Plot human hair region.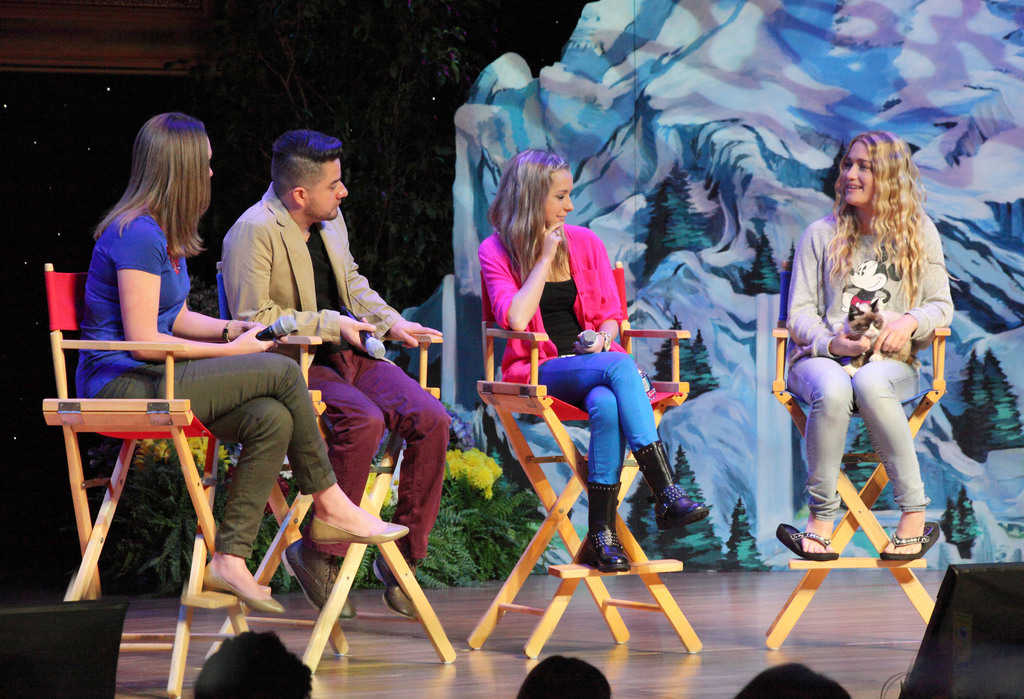
Plotted at <box>514,652,611,698</box>.
